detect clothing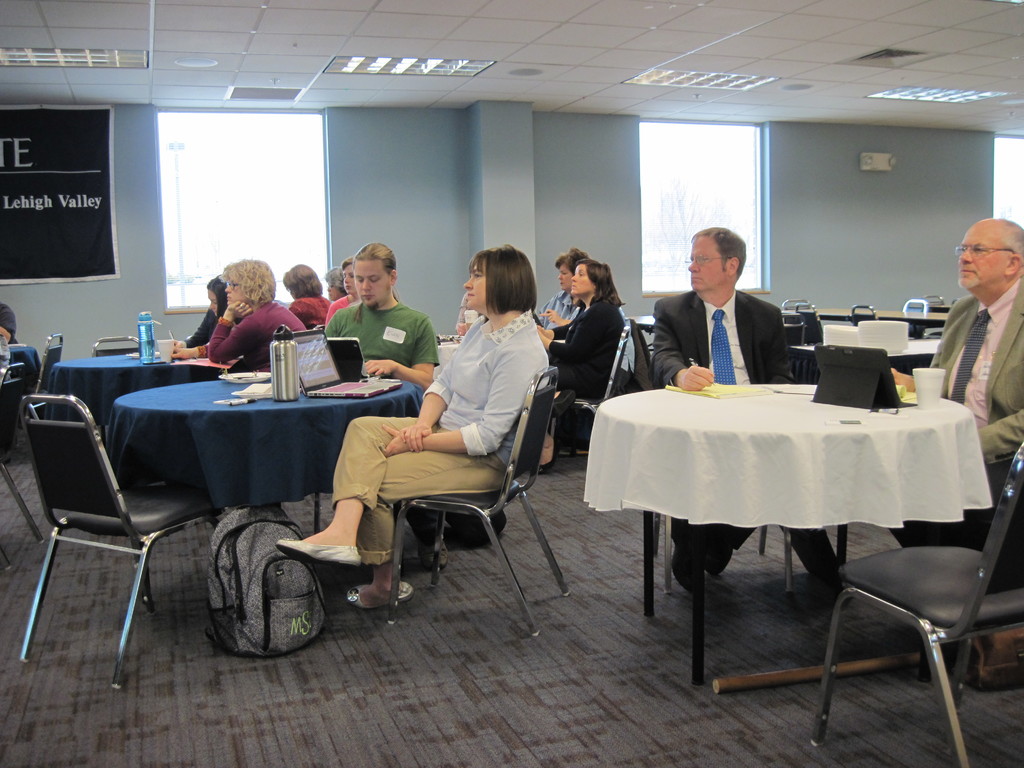
detection(533, 301, 626, 478)
